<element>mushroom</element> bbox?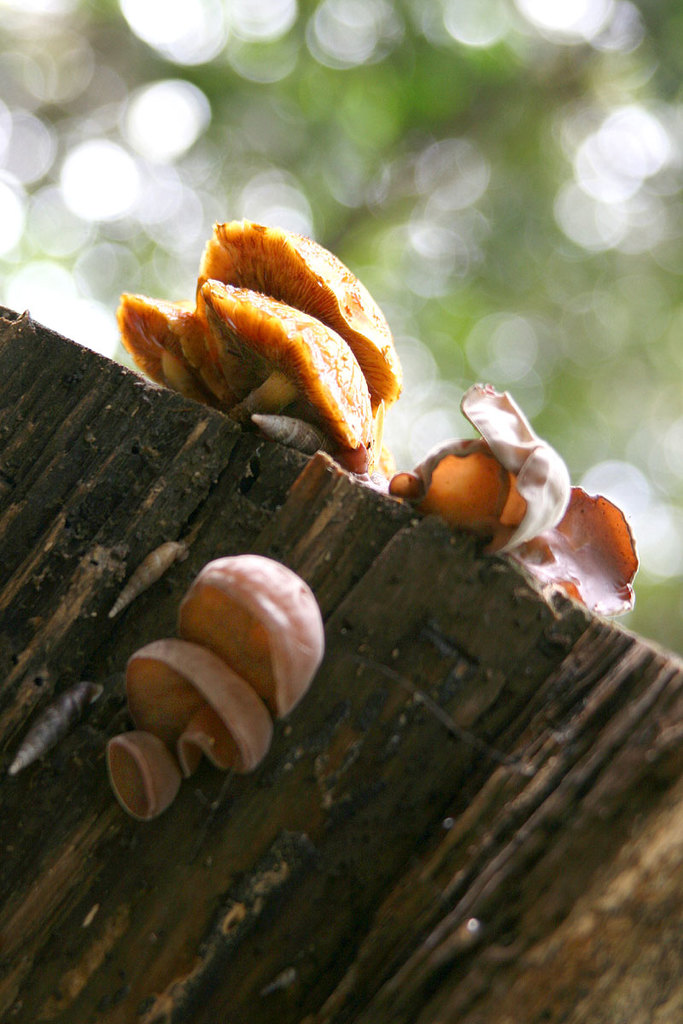
107 552 325 823
